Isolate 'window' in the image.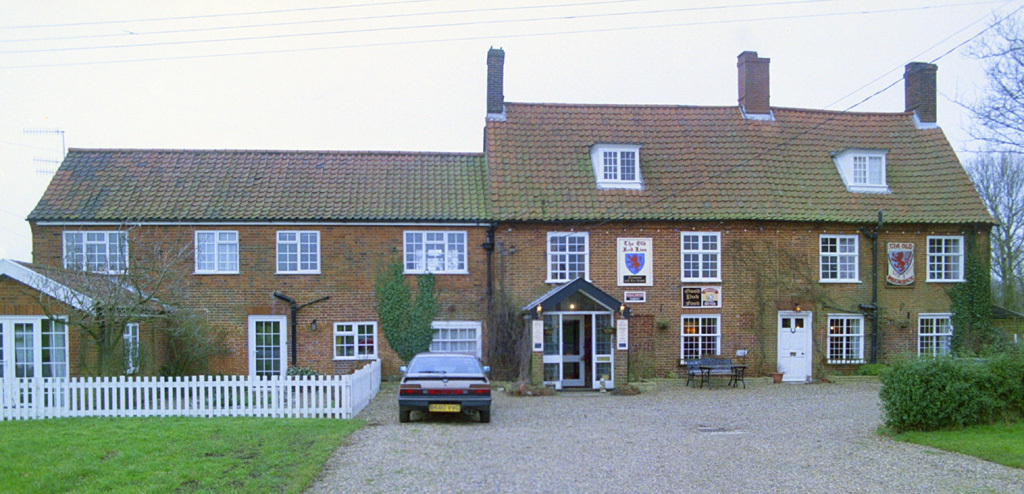
Isolated region: (195,232,241,274).
